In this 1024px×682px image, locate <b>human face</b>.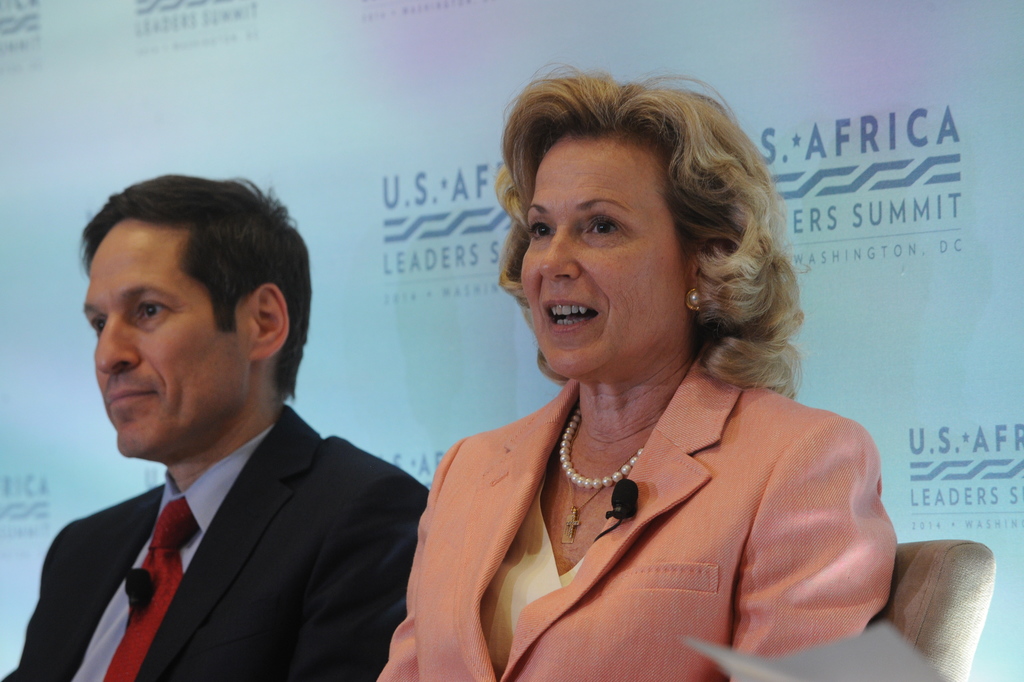
Bounding box: Rect(523, 138, 687, 377).
